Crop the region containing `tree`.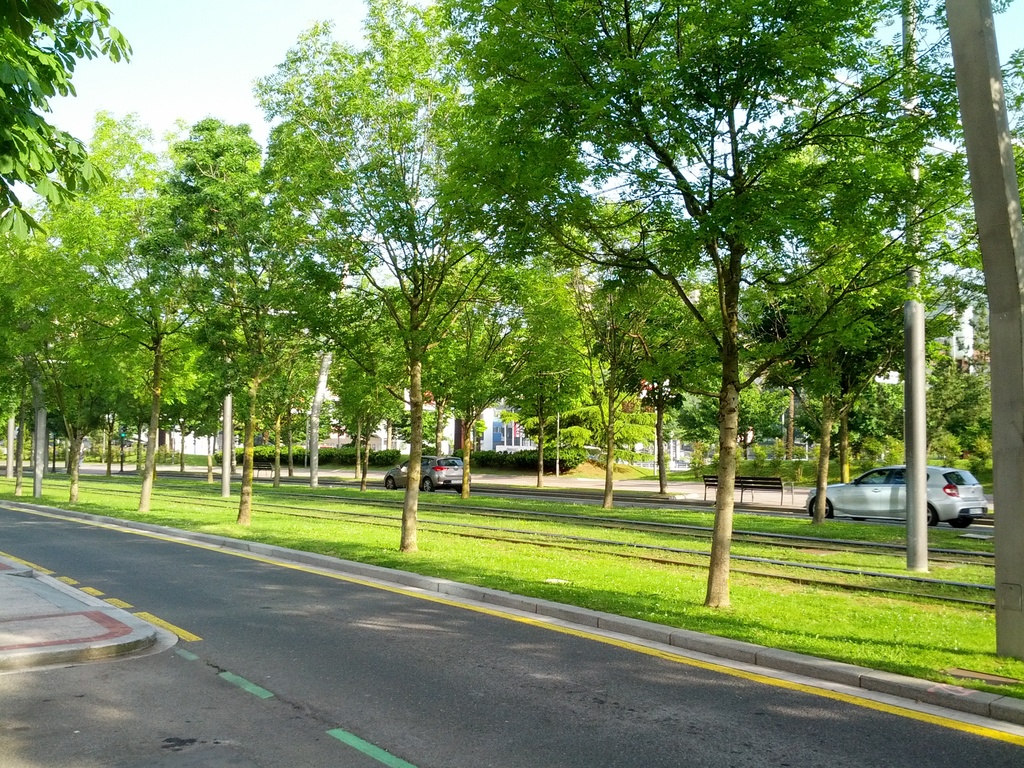
Crop region: bbox=(147, 115, 335, 515).
